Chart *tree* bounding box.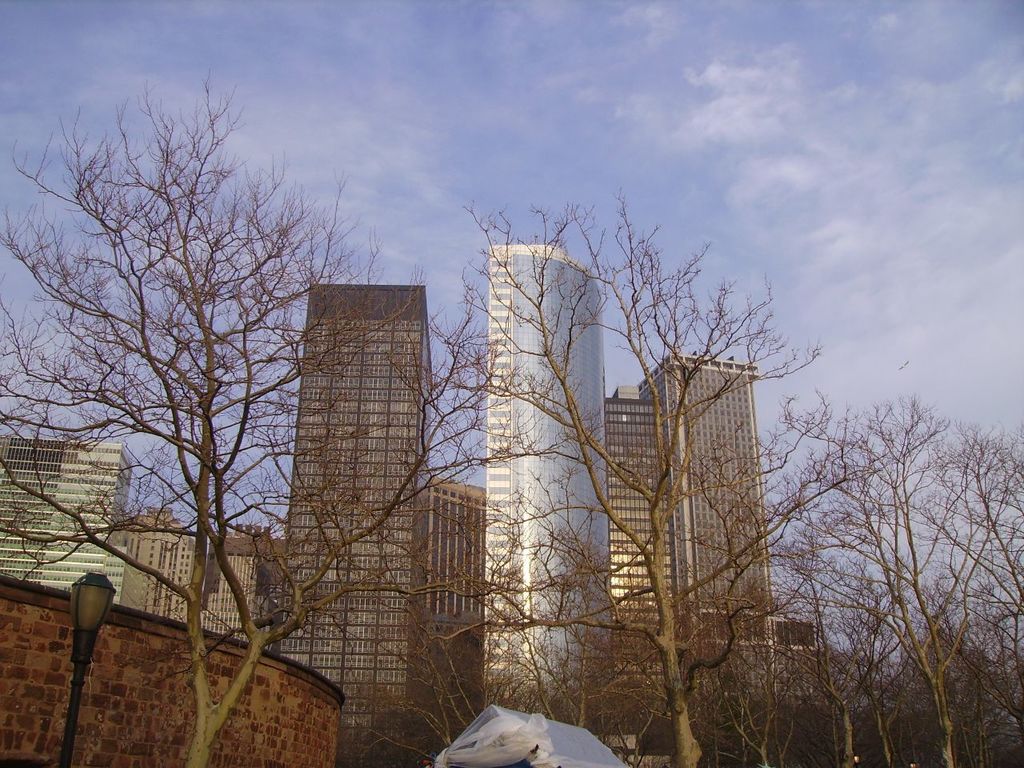
Charted: <bbox>439, 169, 782, 750</bbox>.
